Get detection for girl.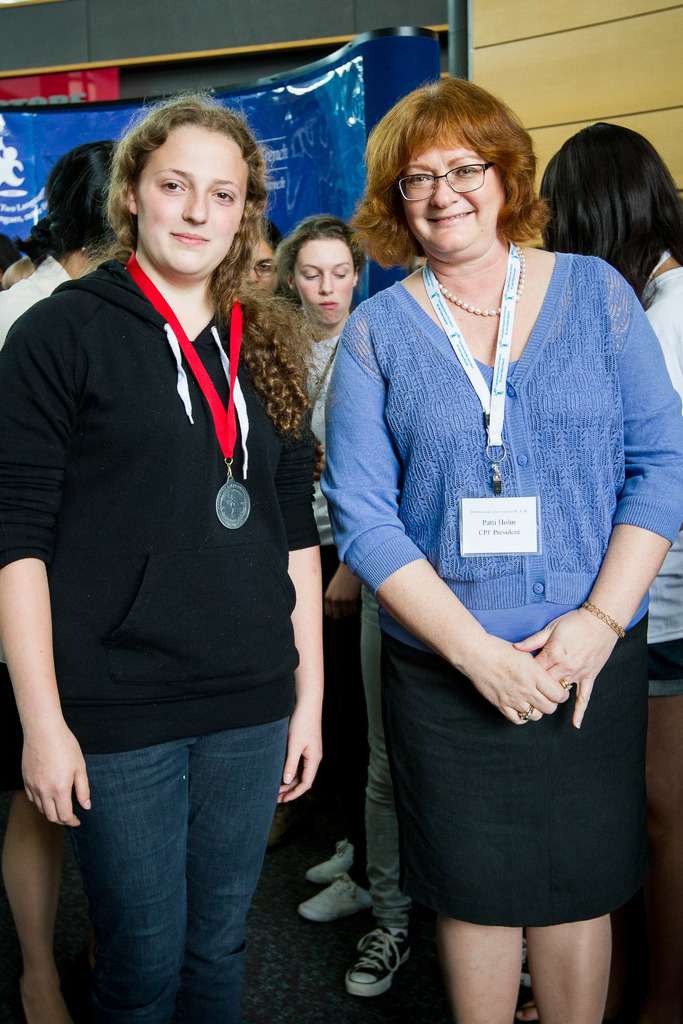
Detection: rect(0, 86, 327, 1023).
